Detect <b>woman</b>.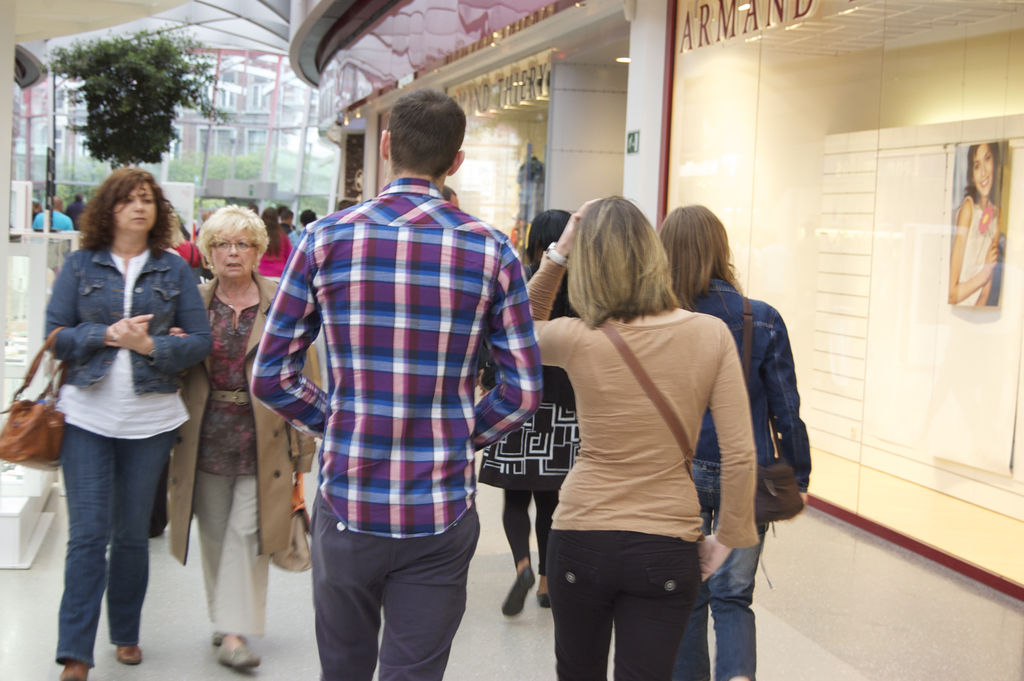
Detected at [left=260, top=206, right=295, bottom=280].
